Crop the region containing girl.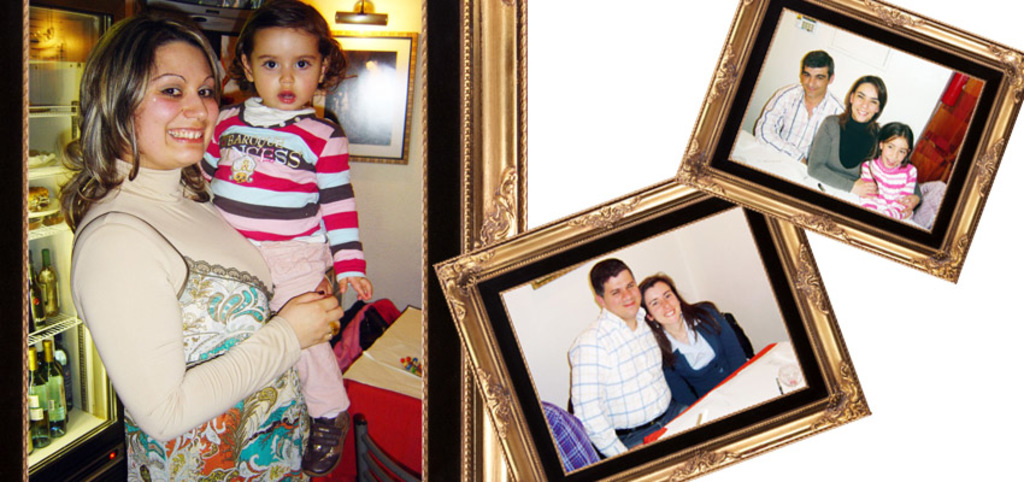
Crop region: region(860, 120, 919, 218).
